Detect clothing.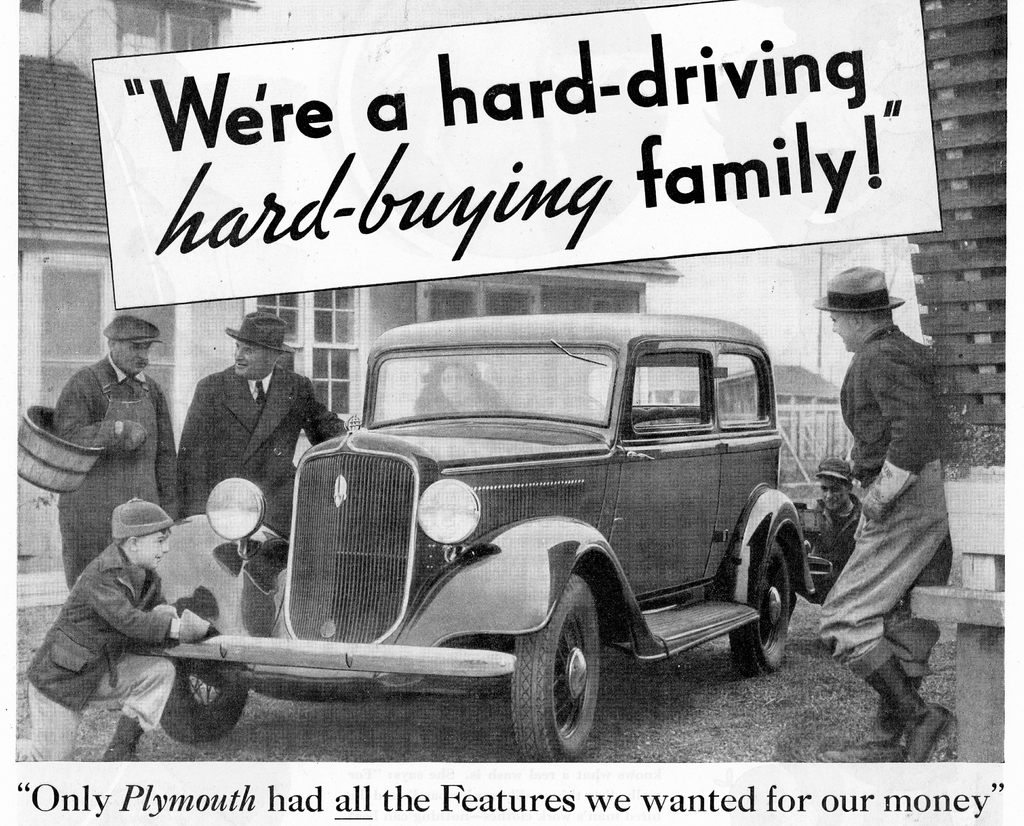
Detected at left=29, top=321, right=177, bottom=526.
